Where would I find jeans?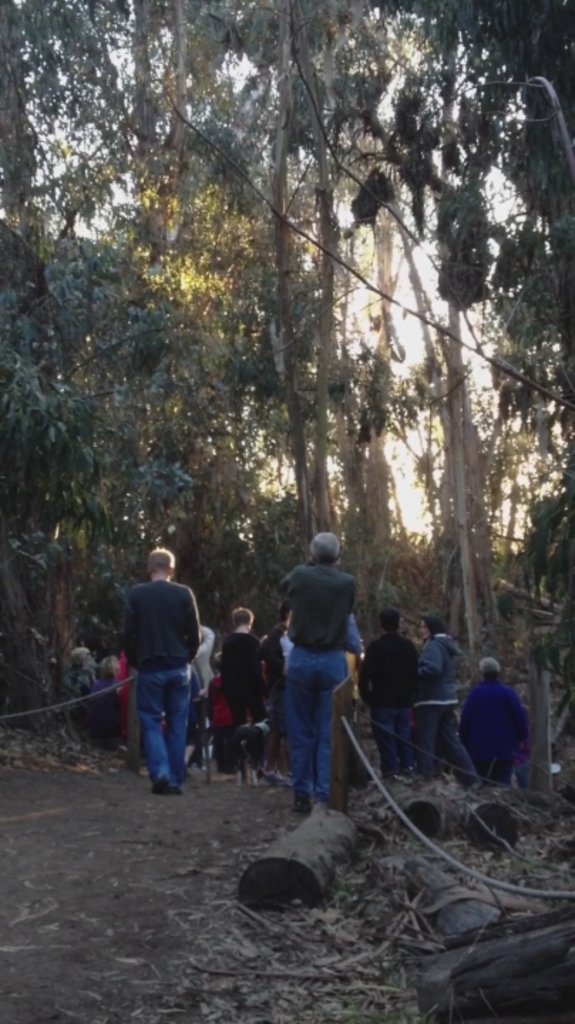
At region(118, 651, 199, 804).
